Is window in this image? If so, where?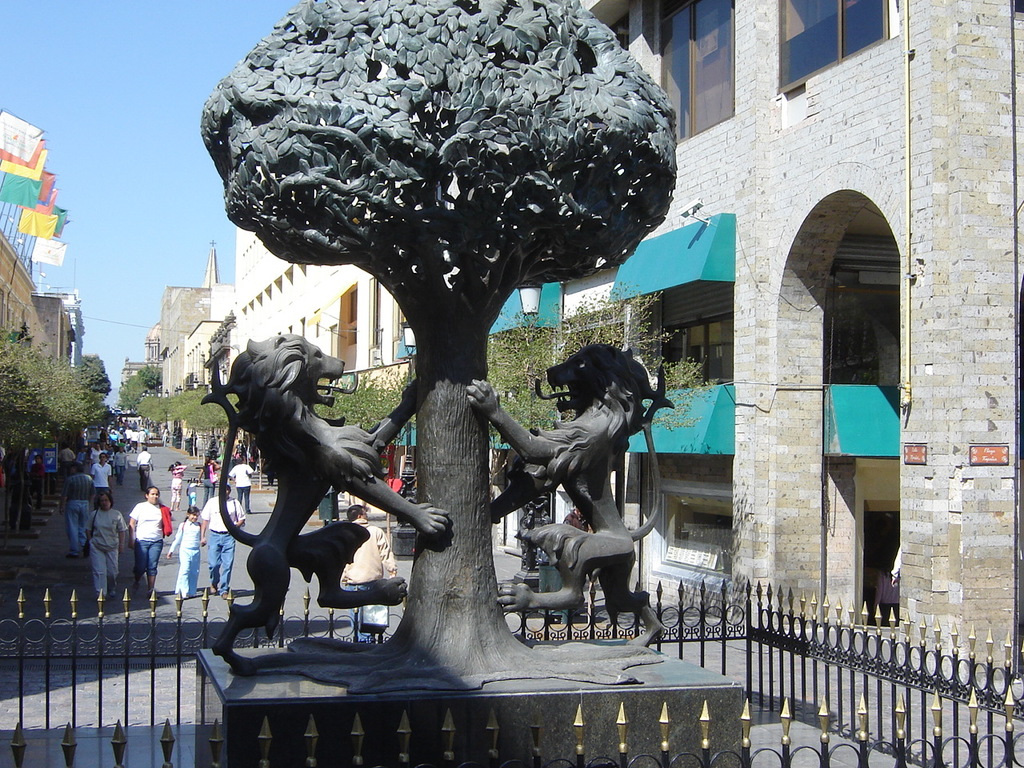
Yes, at {"left": 658, "top": 0, "right": 734, "bottom": 149}.
